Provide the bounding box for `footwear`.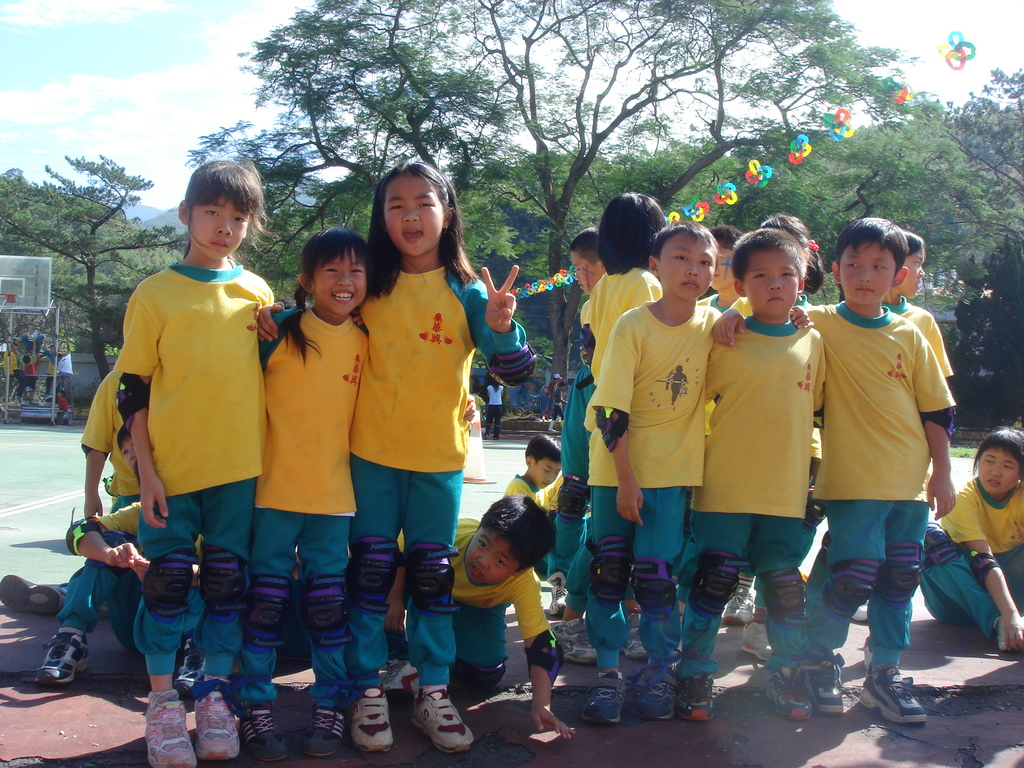
{"left": 620, "top": 608, "right": 652, "bottom": 658}.
